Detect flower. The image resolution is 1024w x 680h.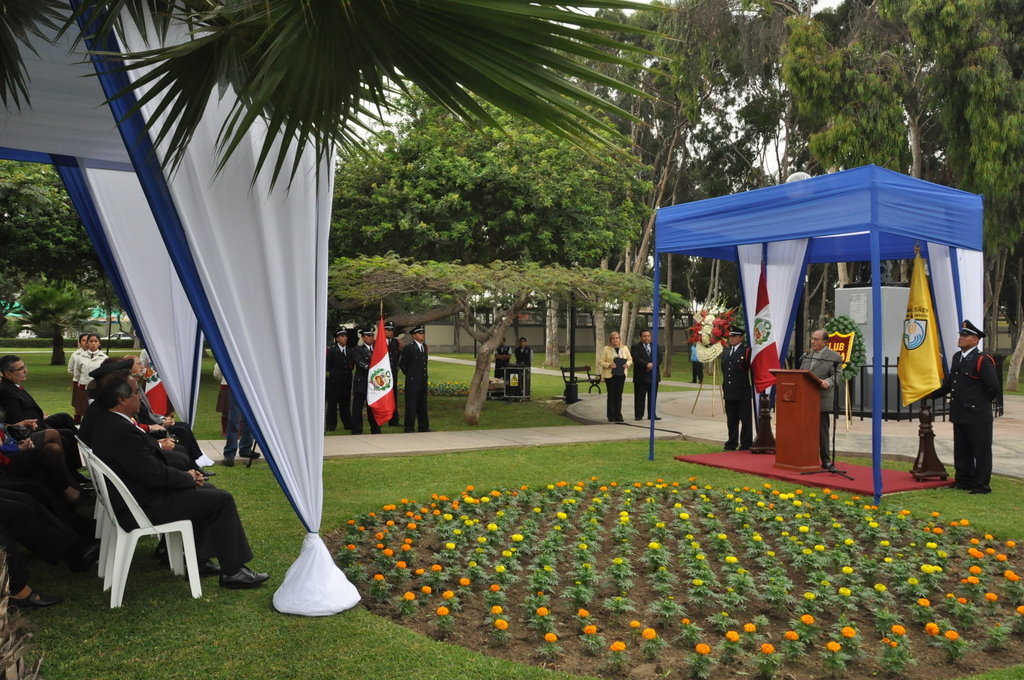
(left=535, top=587, right=544, bottom=597).
